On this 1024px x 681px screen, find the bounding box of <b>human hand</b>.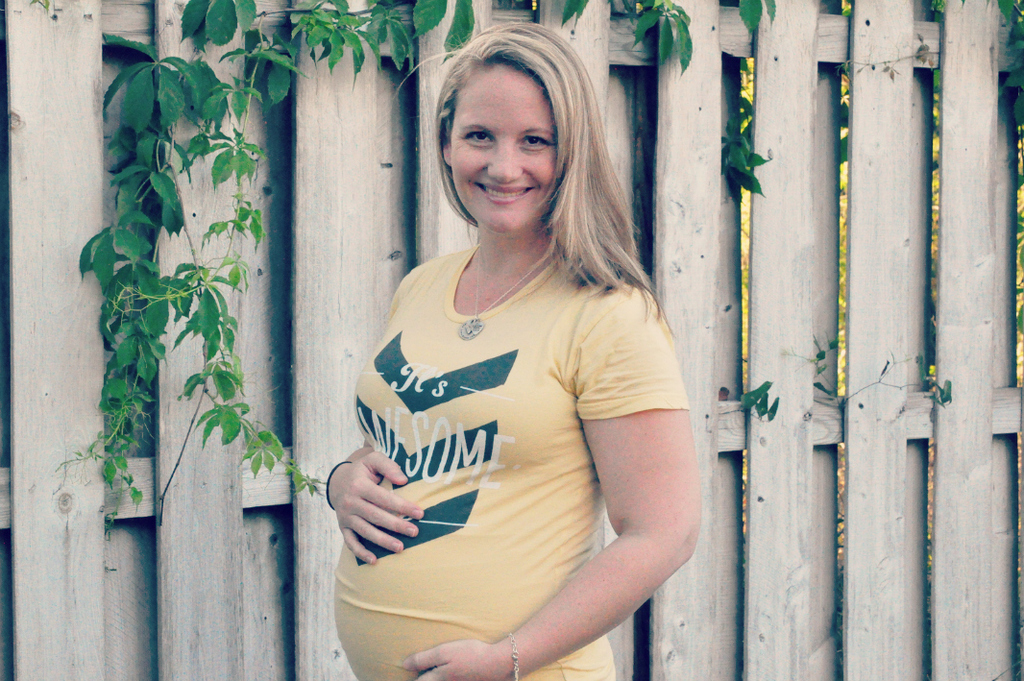
Bounding box: locate(399, 635, 518, 680).
